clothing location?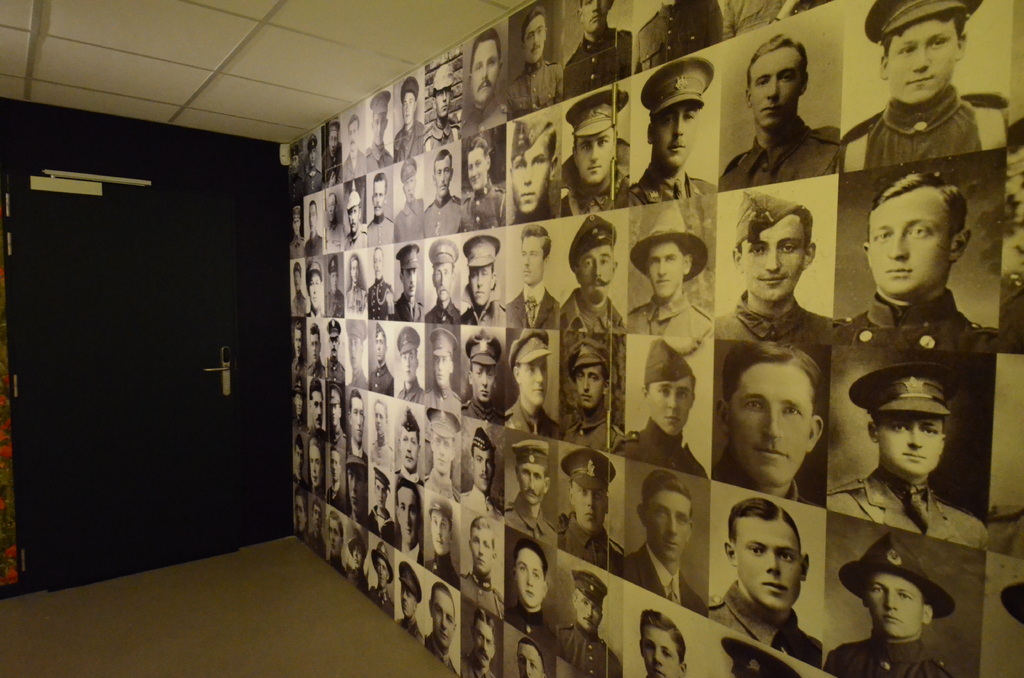
(left=347, top=507, right=365, bottom=526)
